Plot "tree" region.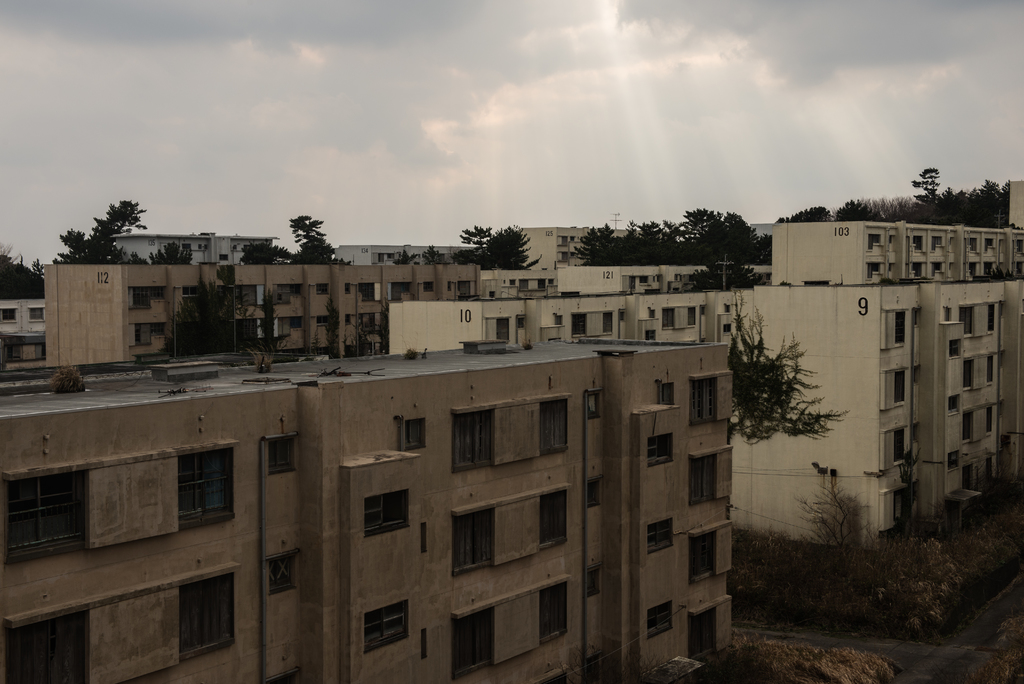
Plotted at bbox=[243, 240, 291, 268].
